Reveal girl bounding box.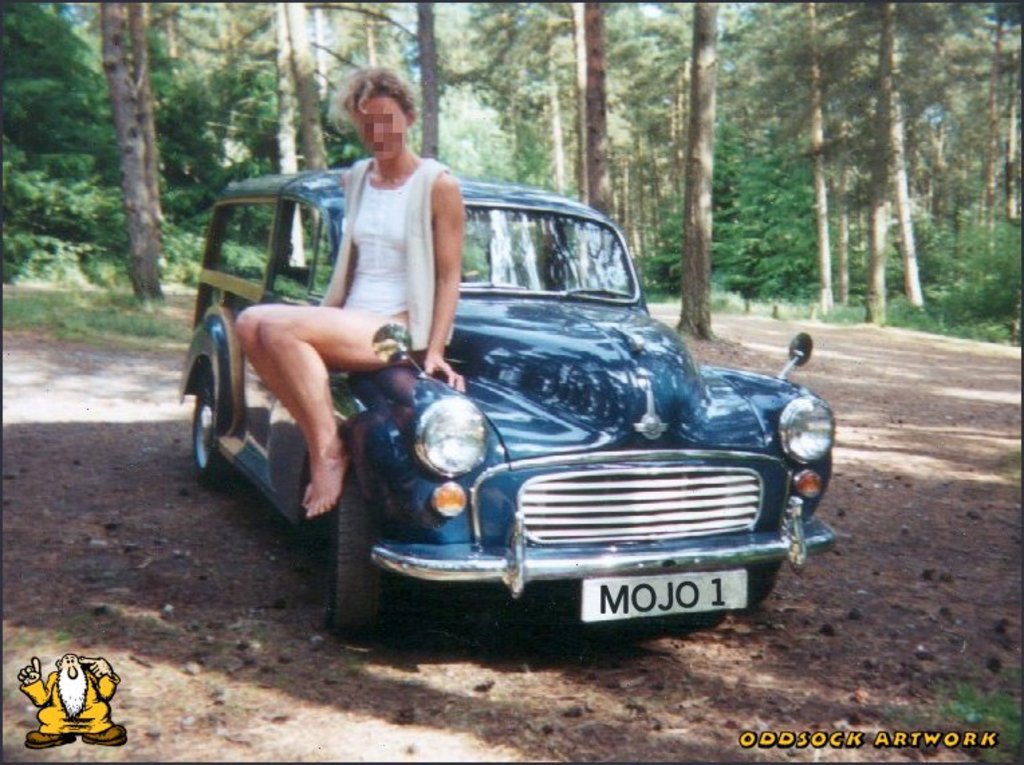
Revealed: <box>229,66,465,514</box>.
